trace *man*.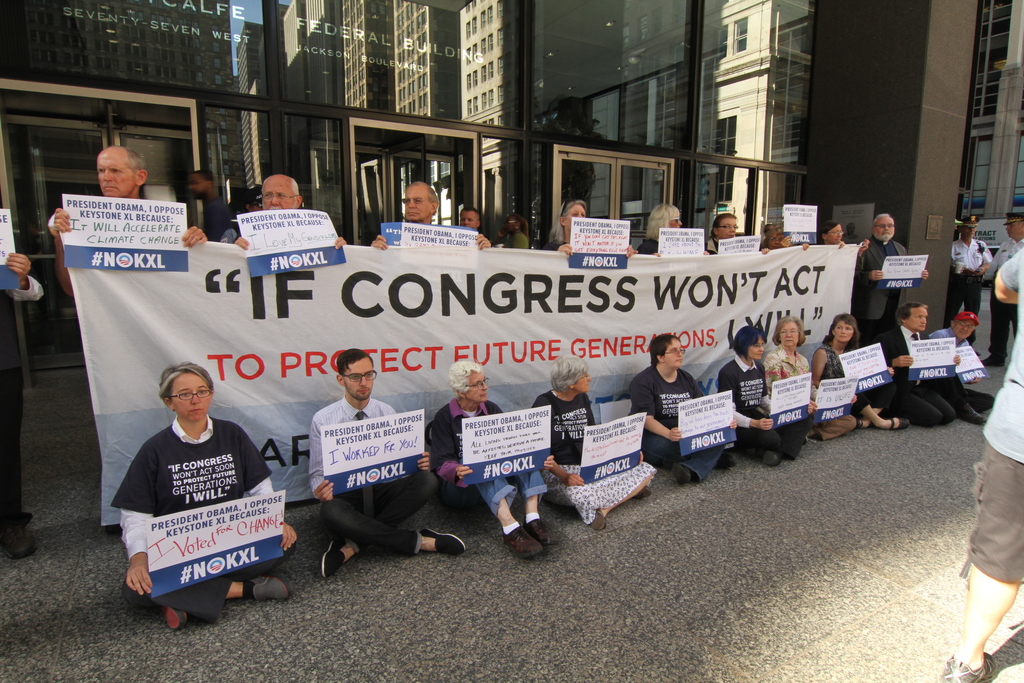
Traced to x1=373, y1=183, x2=492, y2=255.
